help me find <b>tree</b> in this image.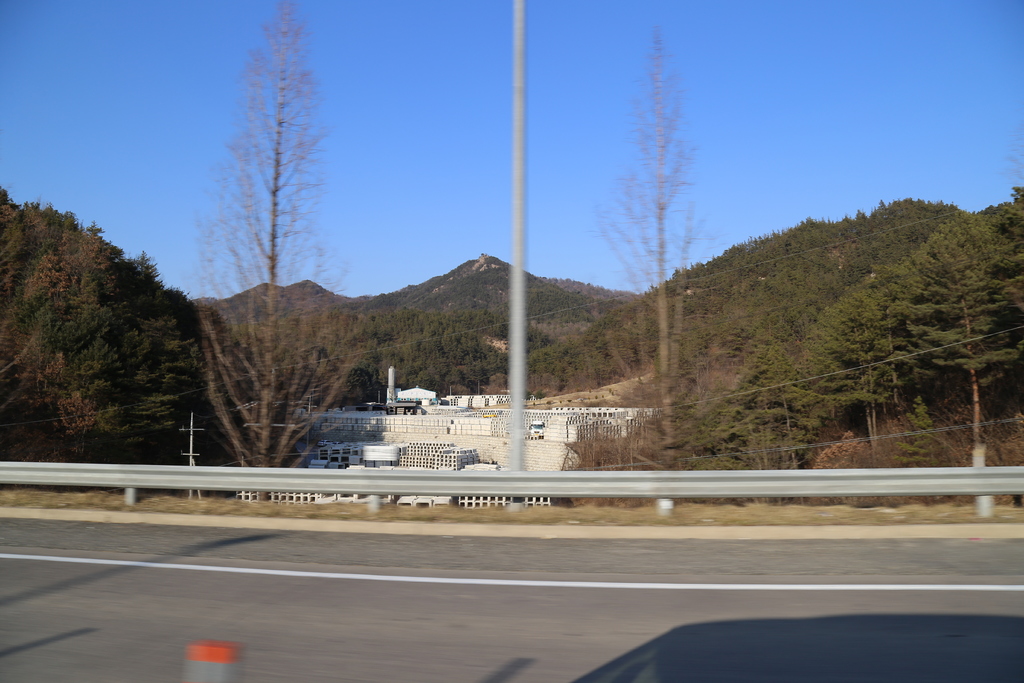
Found it: (x1=191, y1=0, x2=368, y2=497).
